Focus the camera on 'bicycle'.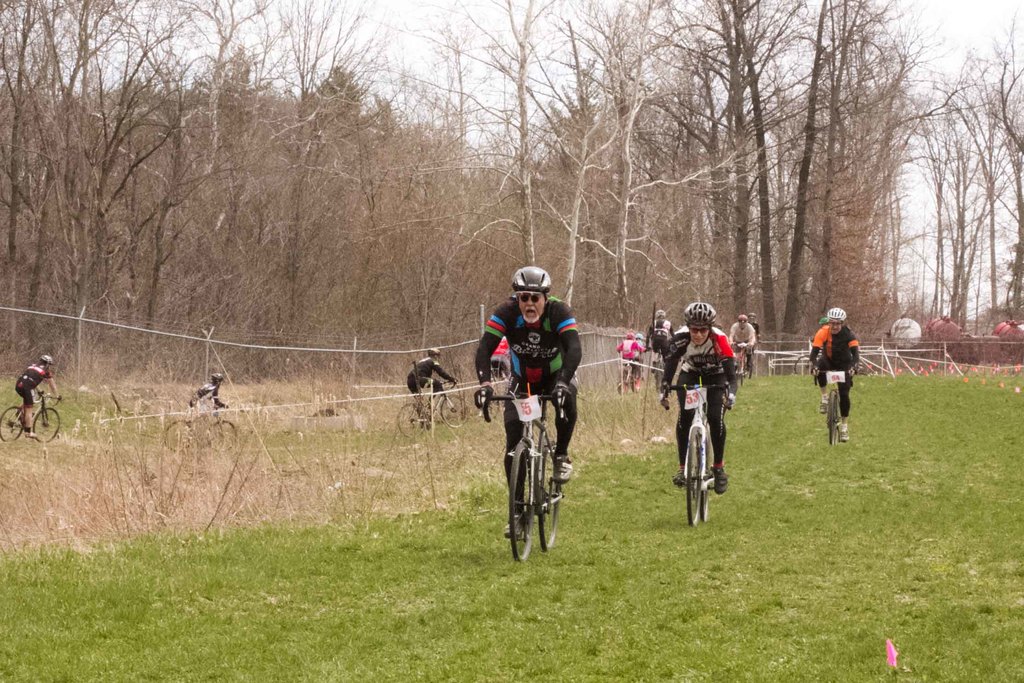
Focus region: Rect(398, 377, 470, 436).
